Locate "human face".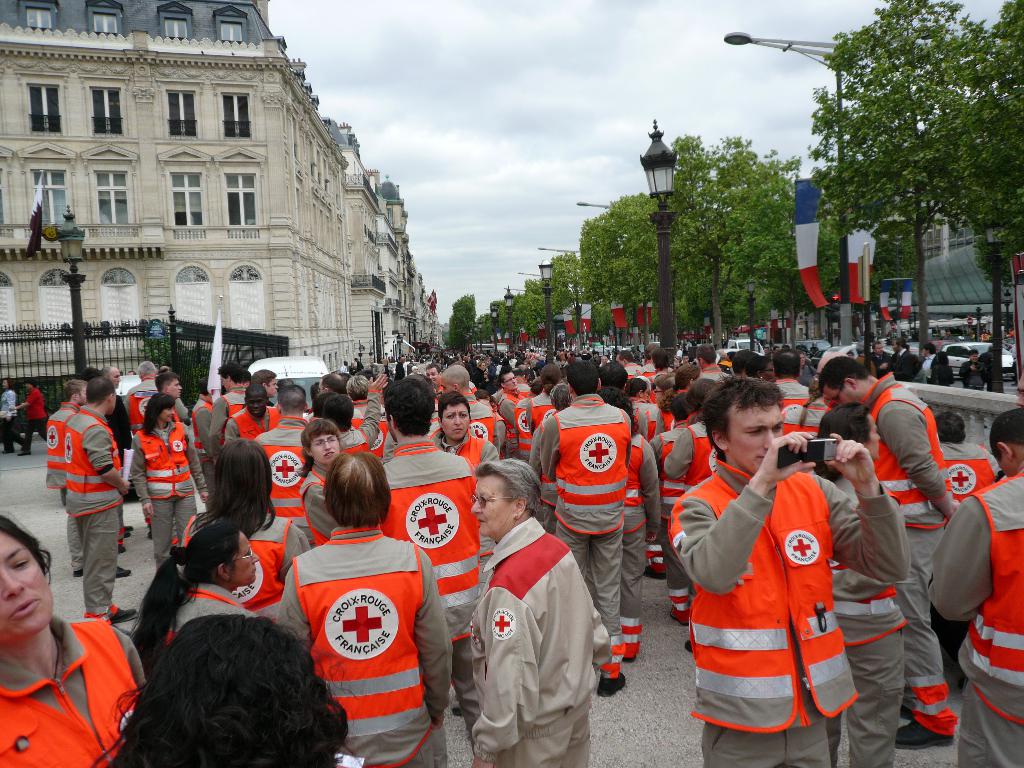
Bounding box: BBox(427, 369, 439, 386).
